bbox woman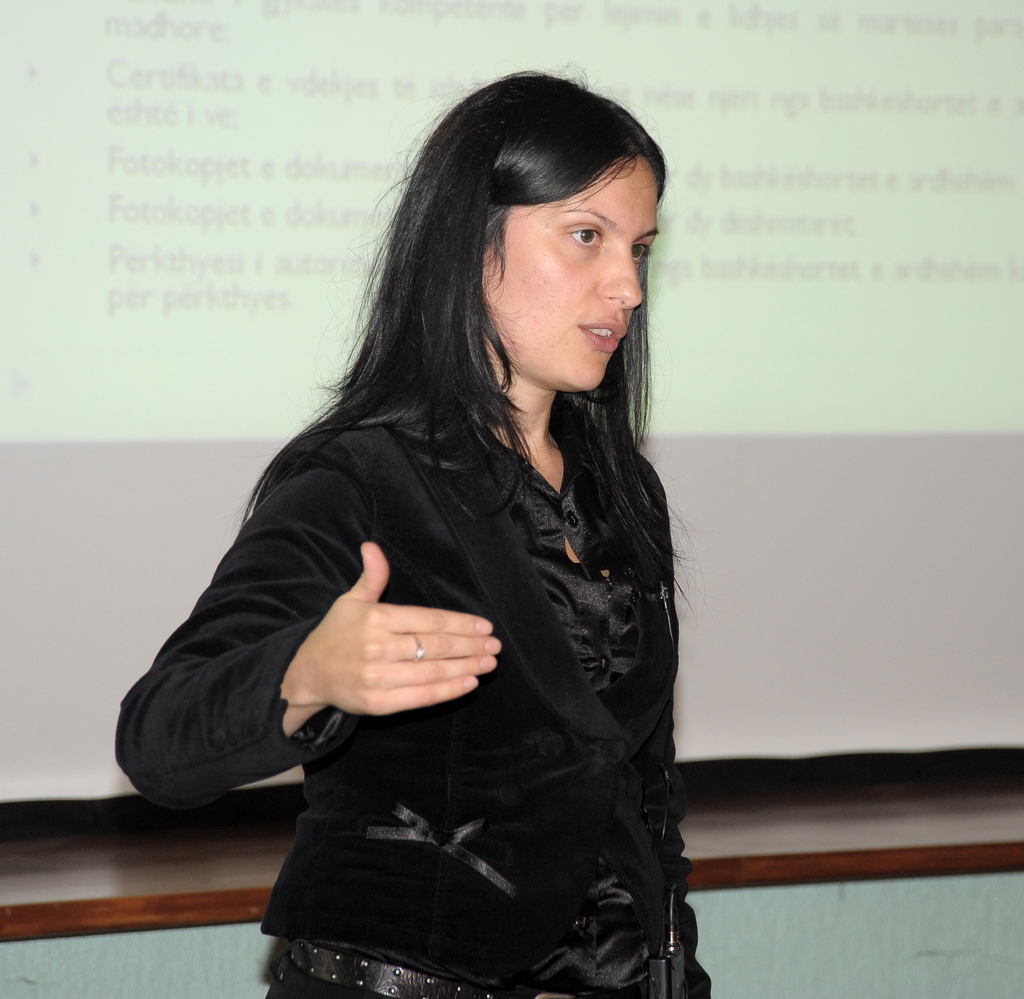
x1=125, y1=66, x2=735, y2=998
